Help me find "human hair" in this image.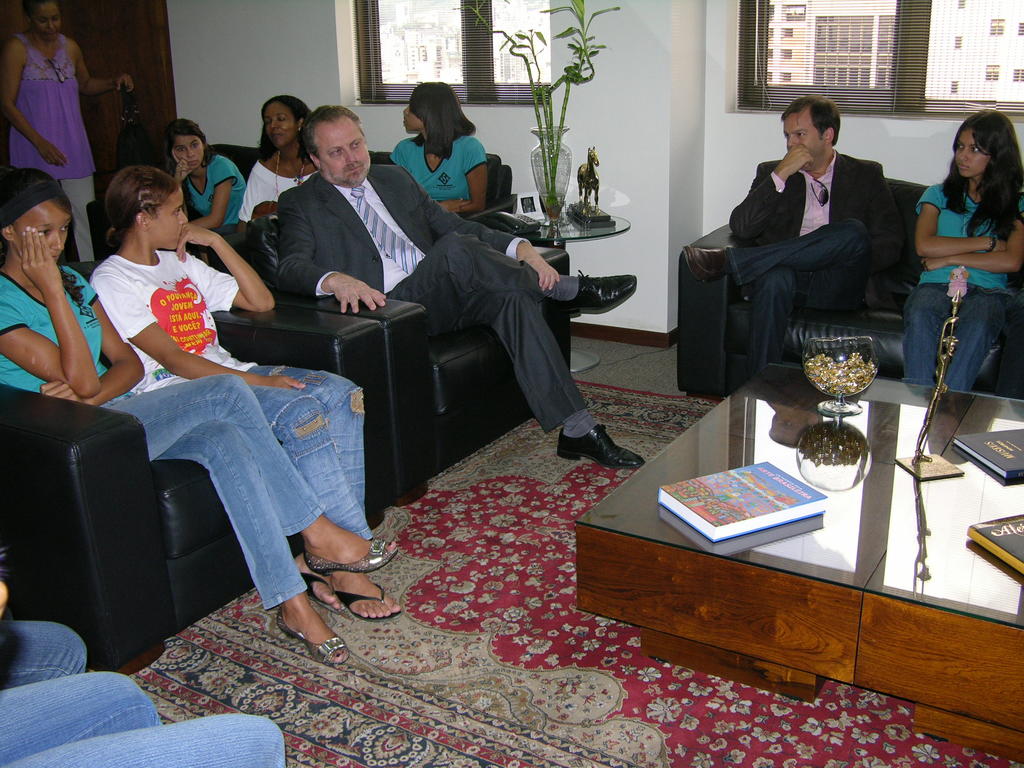
Found it: bbox=(257, 92, 314, 159).
